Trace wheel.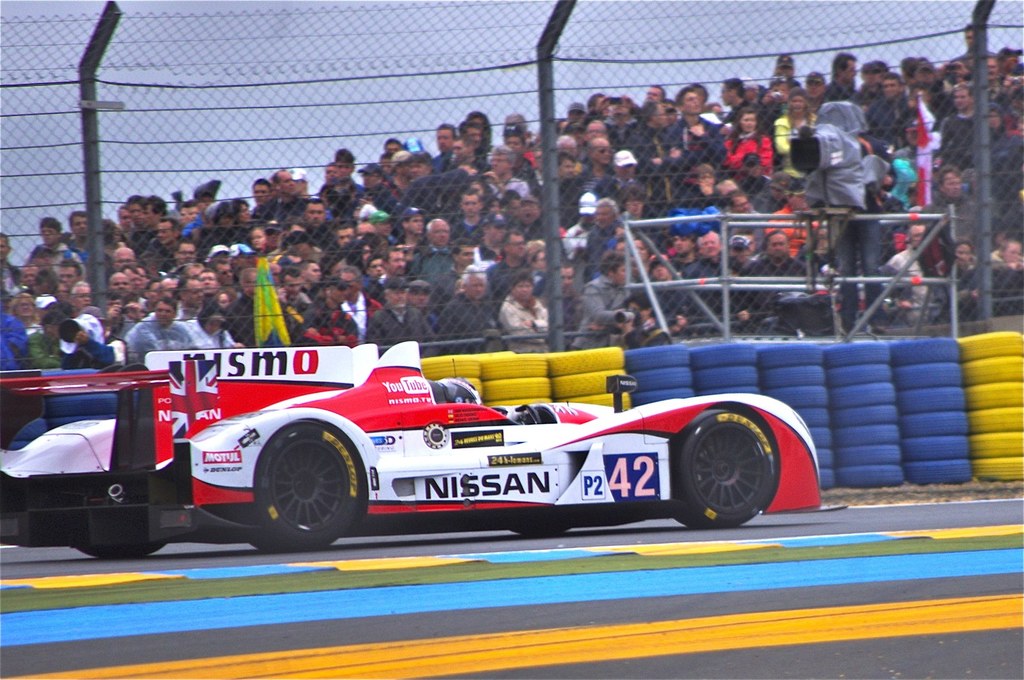
Traced to <region>513, 526, 568, 537</region>.
